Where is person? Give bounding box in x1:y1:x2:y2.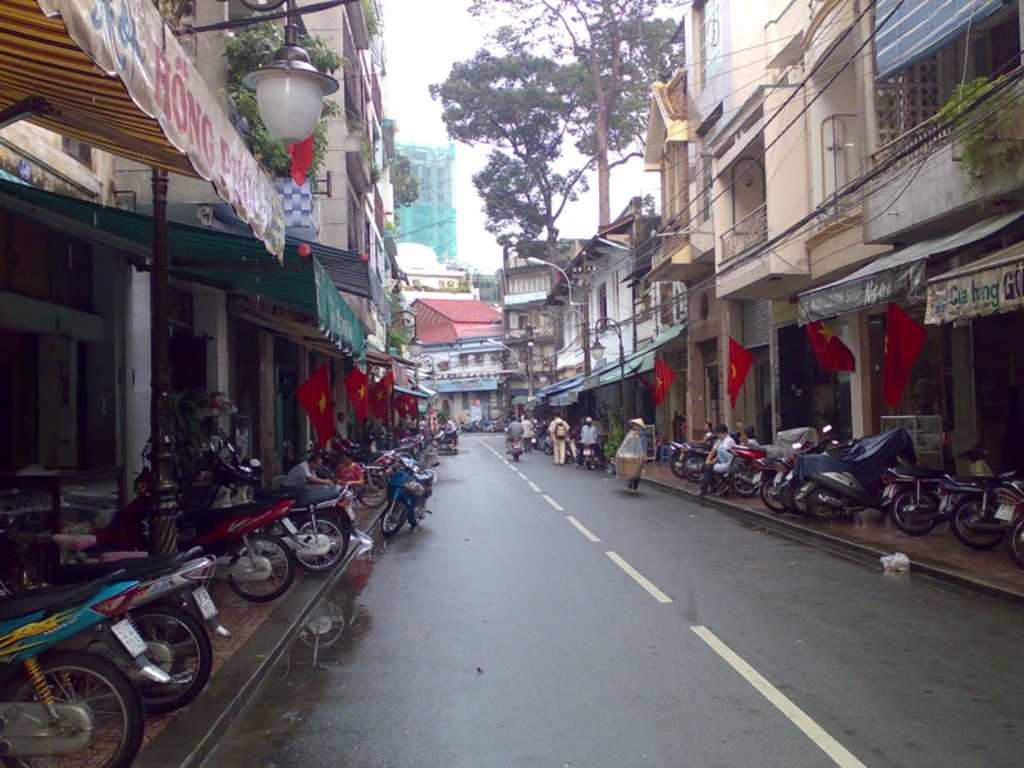
500:413:526:457.
